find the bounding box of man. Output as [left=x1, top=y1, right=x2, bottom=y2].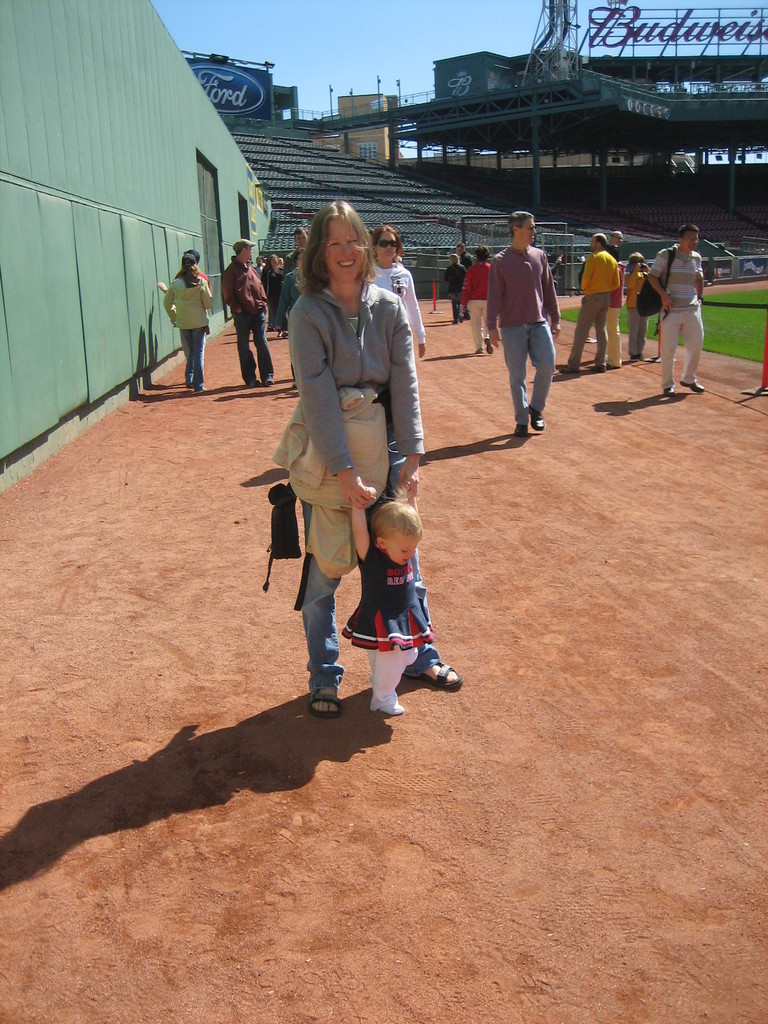
[left=578, top=230, right=623, bottom=344].
